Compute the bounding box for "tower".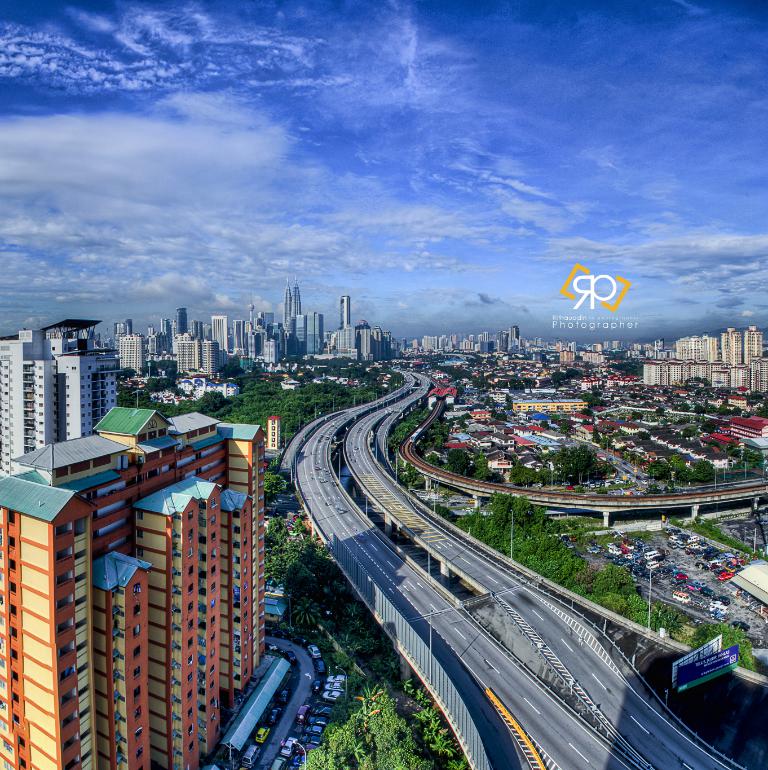
{"left": 284, "top": 279, "right": 314, "bottom": 323}.
